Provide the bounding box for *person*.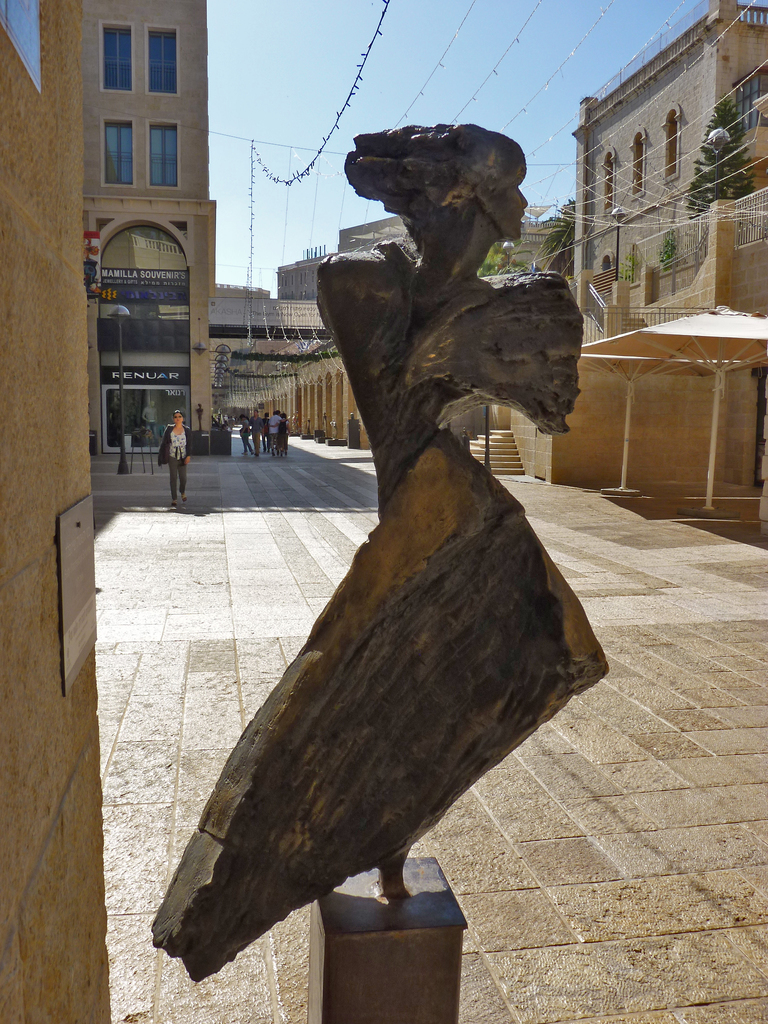
<region>239, 415, 251, 449</region>.
